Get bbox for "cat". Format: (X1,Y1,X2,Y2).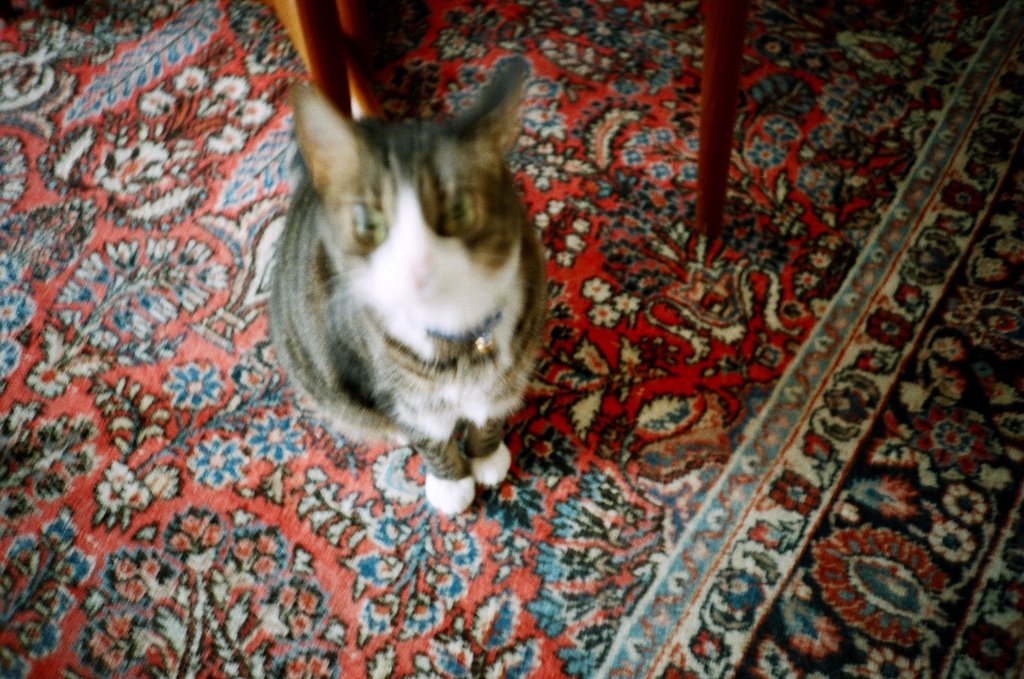
(266,56,550,521).
